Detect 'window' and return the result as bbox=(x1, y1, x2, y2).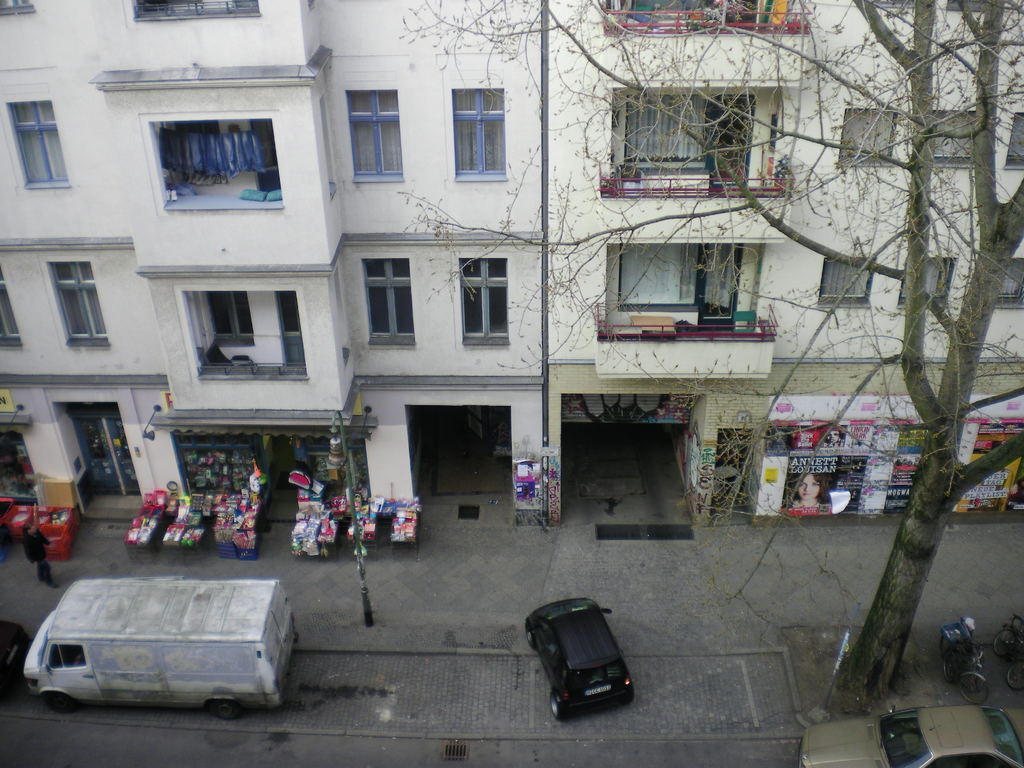
bbox=(143, 111, 279, 214).
